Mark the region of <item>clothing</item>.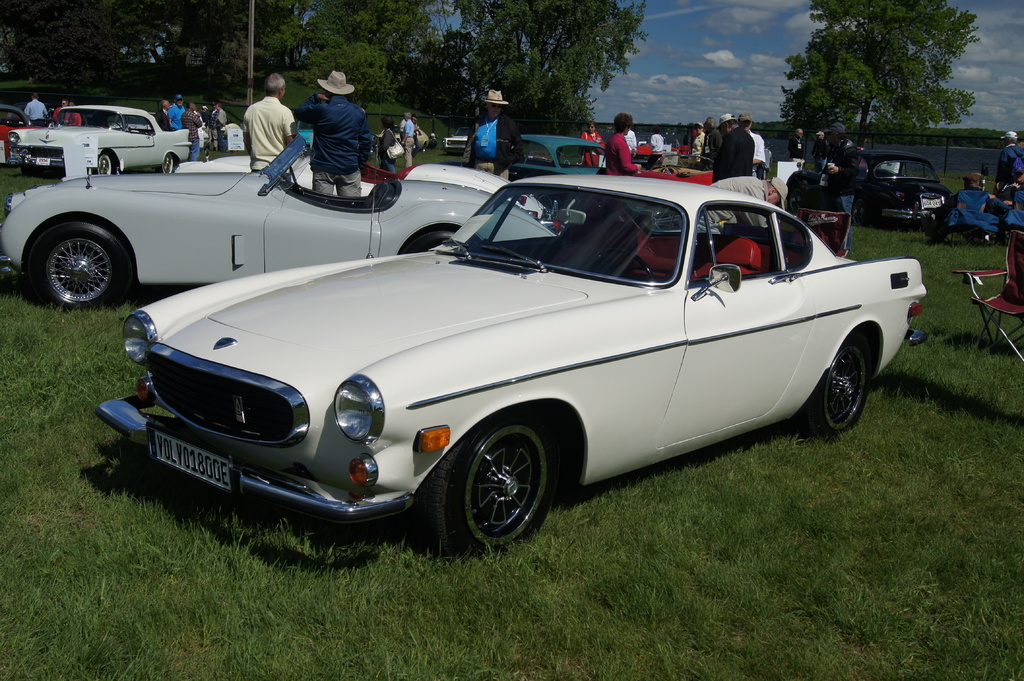
Region: <box>169,106,188,129</box>.
